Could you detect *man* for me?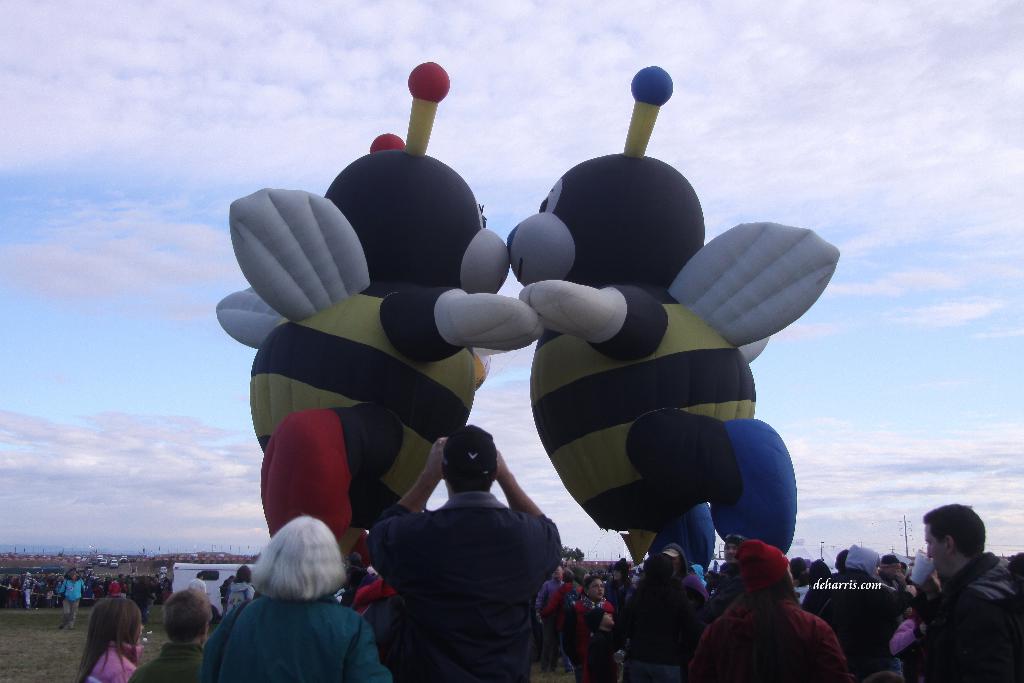
Detection result: 661:542:707:614.
